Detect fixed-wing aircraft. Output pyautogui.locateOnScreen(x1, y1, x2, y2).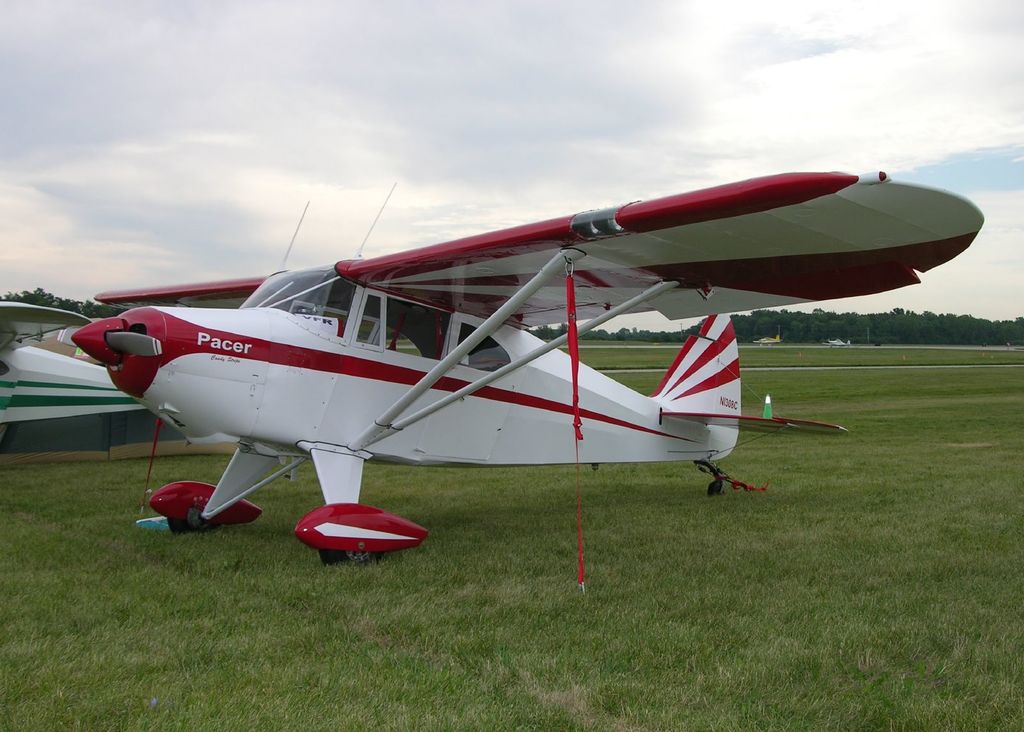
pyautogui.locateOnScreen(1, 303, 148, 438).
